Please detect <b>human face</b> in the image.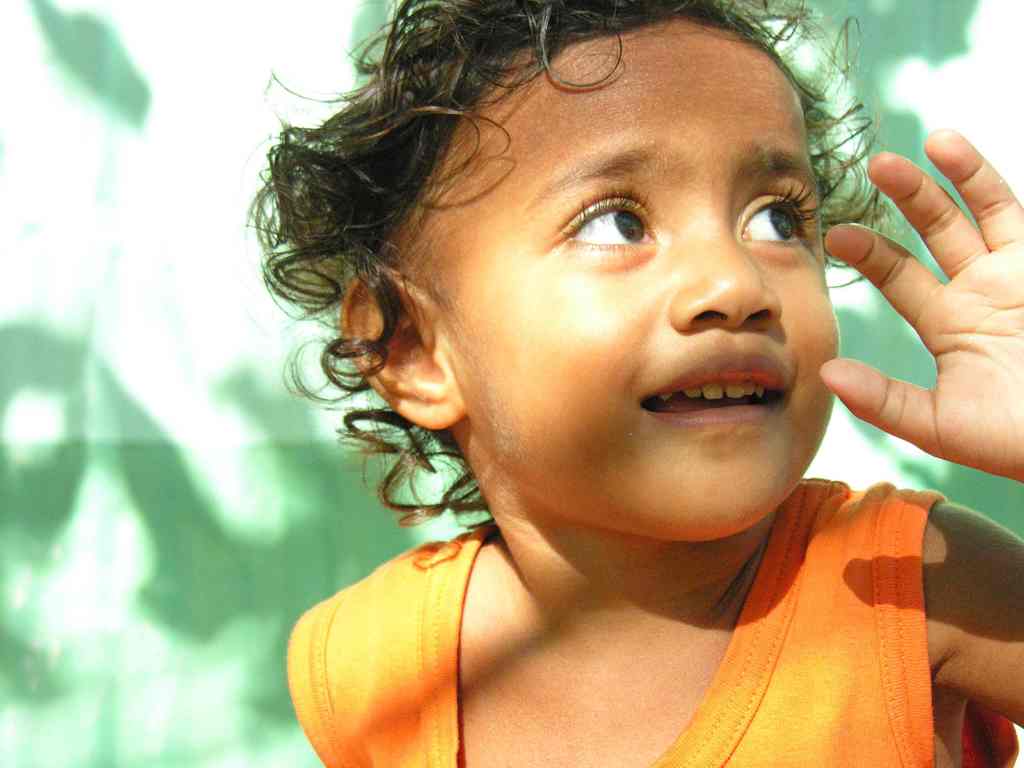
457,29,840,543.
